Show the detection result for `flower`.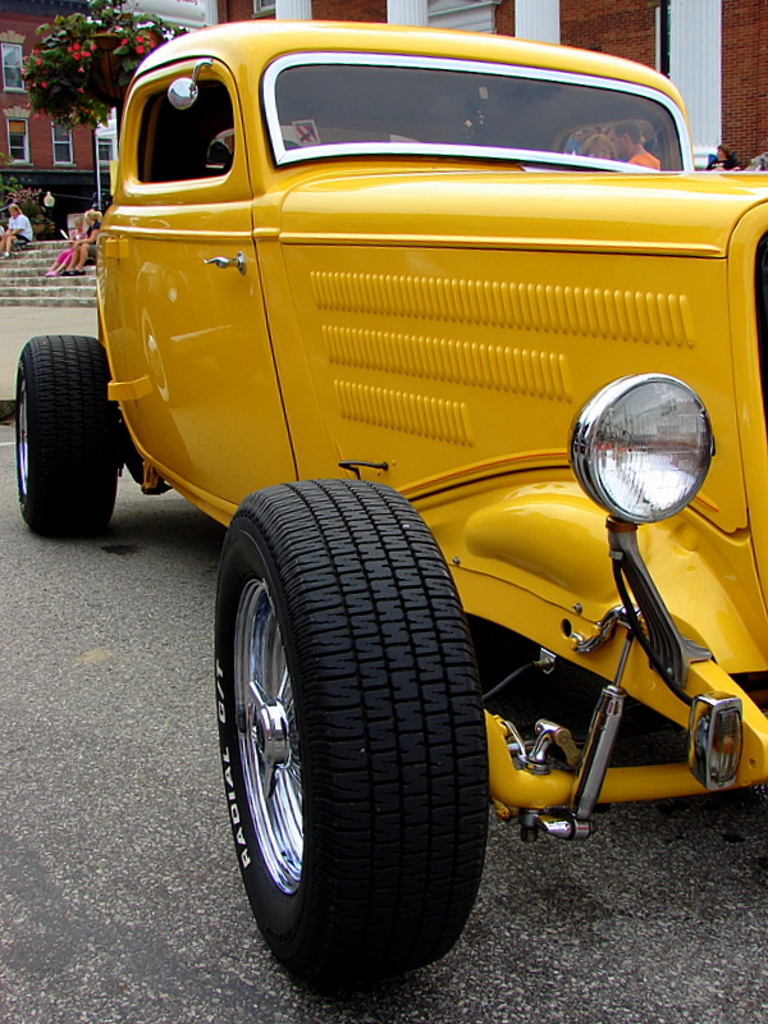
[x1=134, y1=44, x2=146, y2=52].
